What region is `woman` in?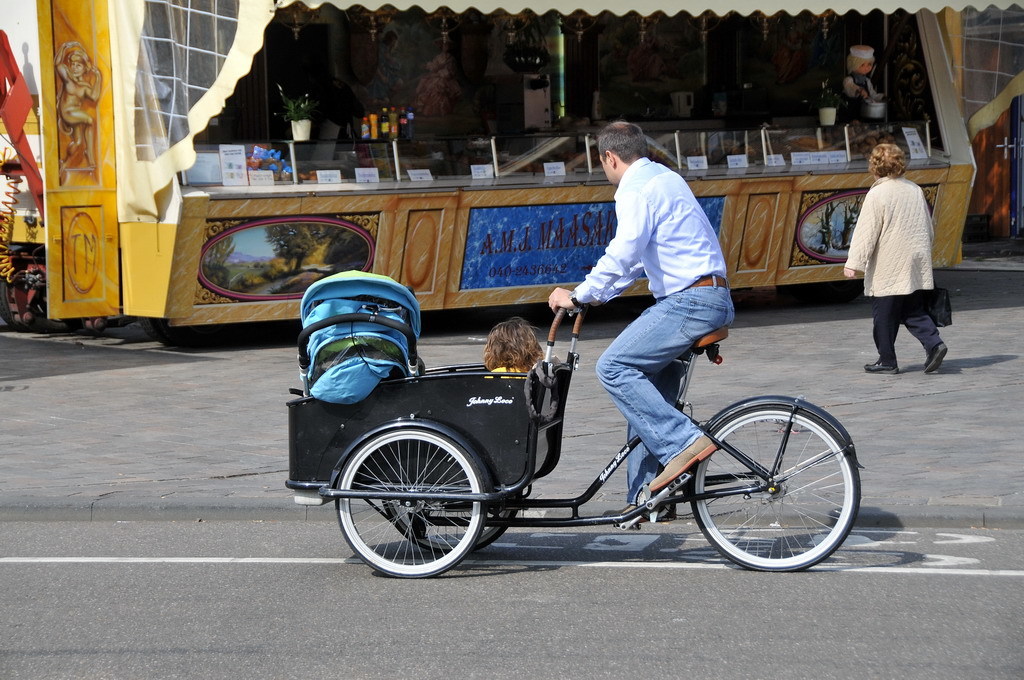
(843, 142, 946, 376).
